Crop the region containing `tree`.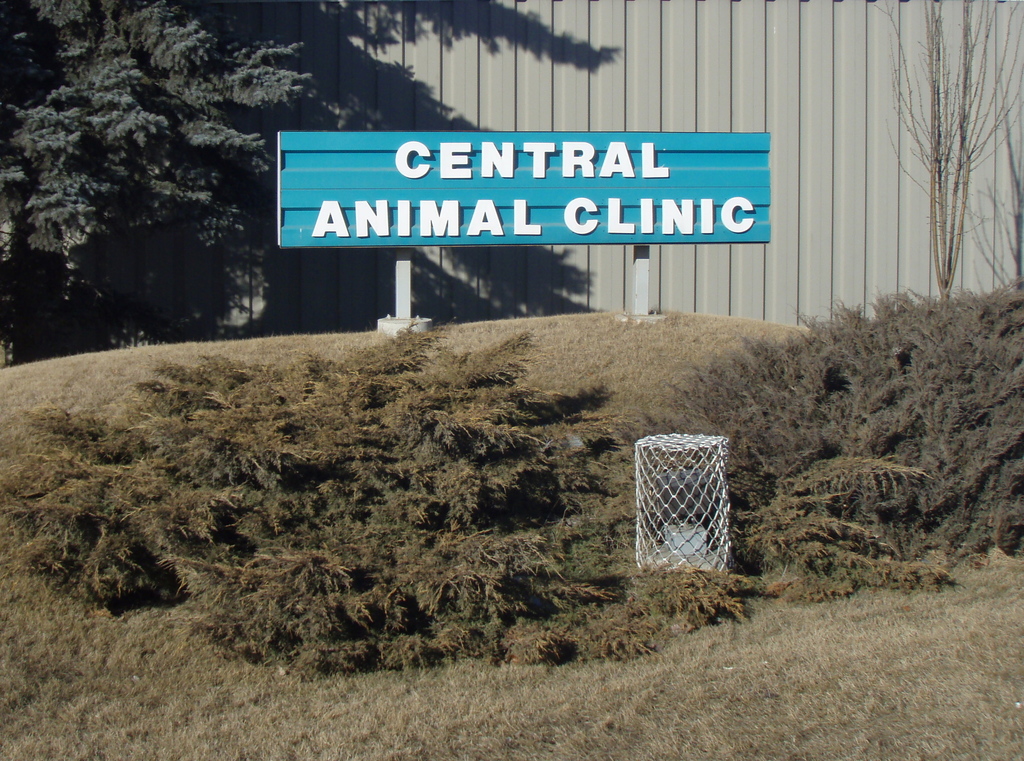
Crop region: x1=881 y1=0 x2=1023 y2=295.
